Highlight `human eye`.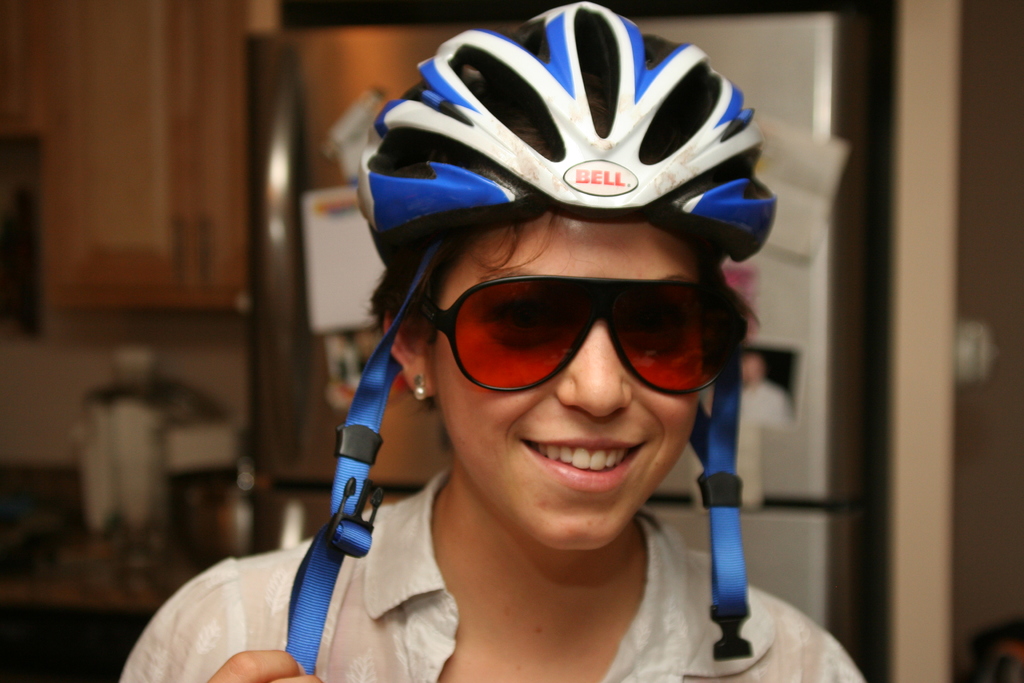
Highlighted region: l=474, t=285, r=574, b=347.
